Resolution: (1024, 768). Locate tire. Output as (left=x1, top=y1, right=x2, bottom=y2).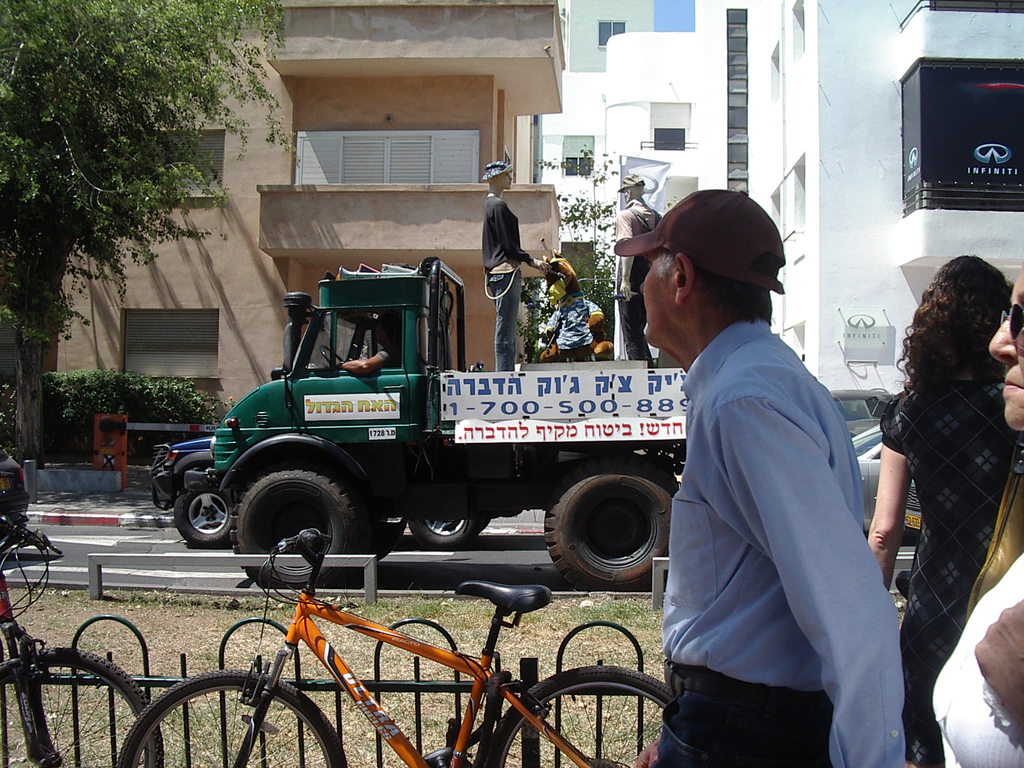
(left=407, top=509, right=486, bottom=546).
